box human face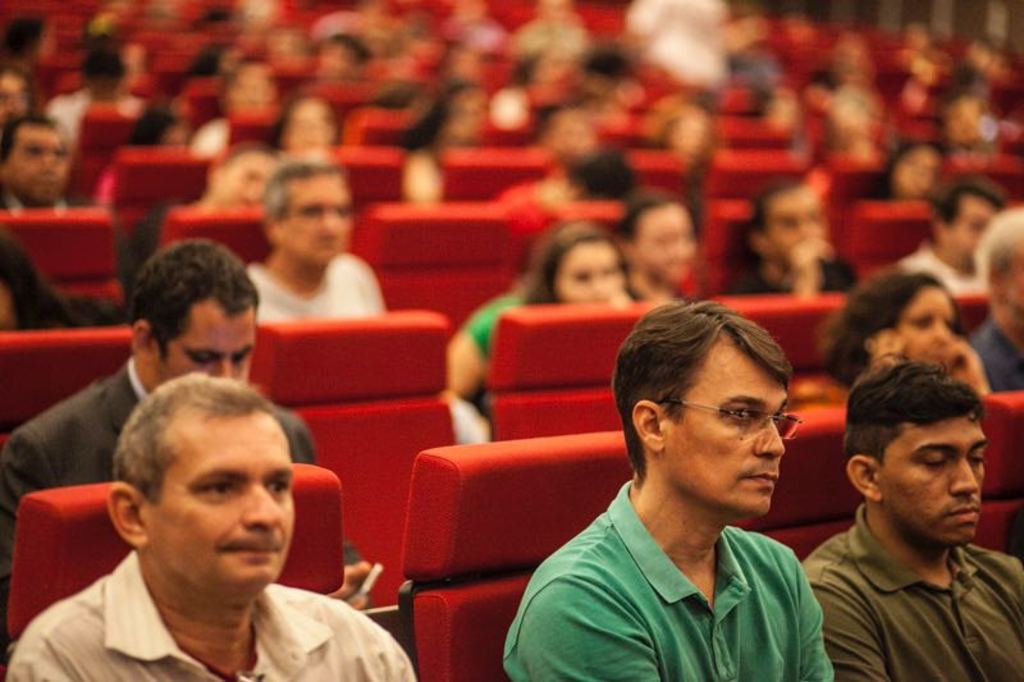
(952,193,992,266)
